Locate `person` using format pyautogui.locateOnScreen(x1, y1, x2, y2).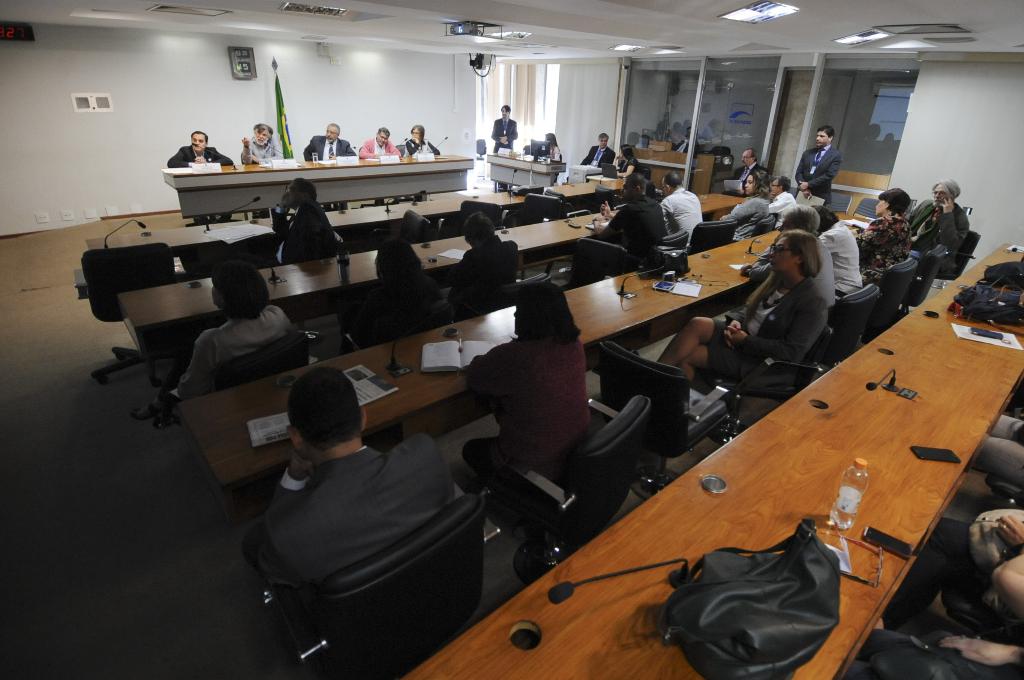
pyautogui.locateOnScreen(541, 131, 560, 163).
